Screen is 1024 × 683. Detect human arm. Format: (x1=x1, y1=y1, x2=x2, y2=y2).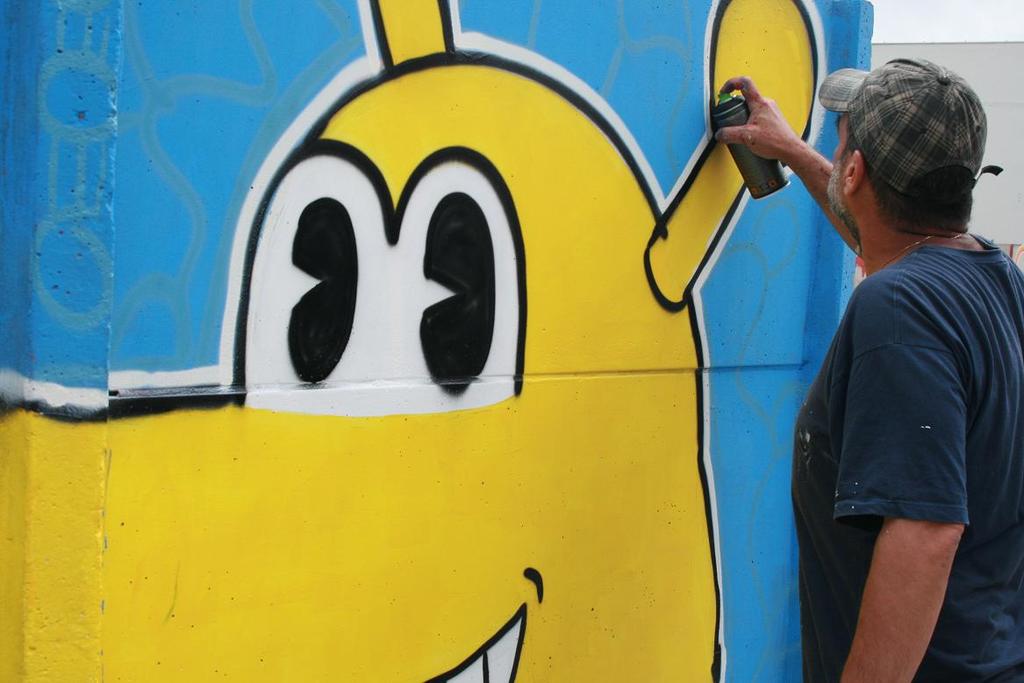
(x1=727, y1=78, x2=870, y2=239).
